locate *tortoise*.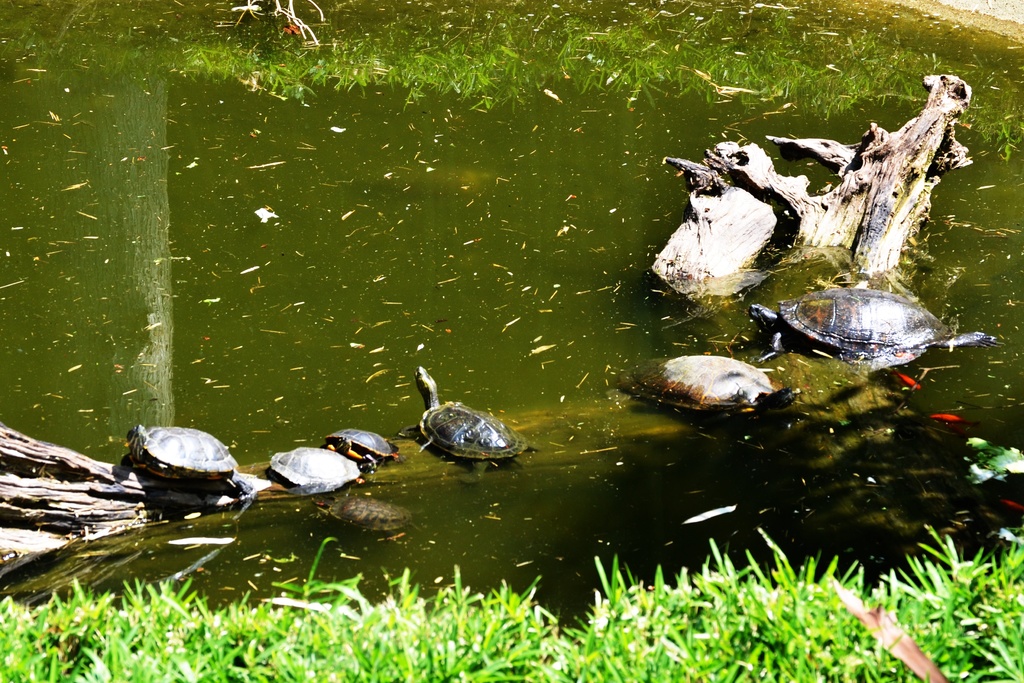
Bounding box: 269 443 363 494.
